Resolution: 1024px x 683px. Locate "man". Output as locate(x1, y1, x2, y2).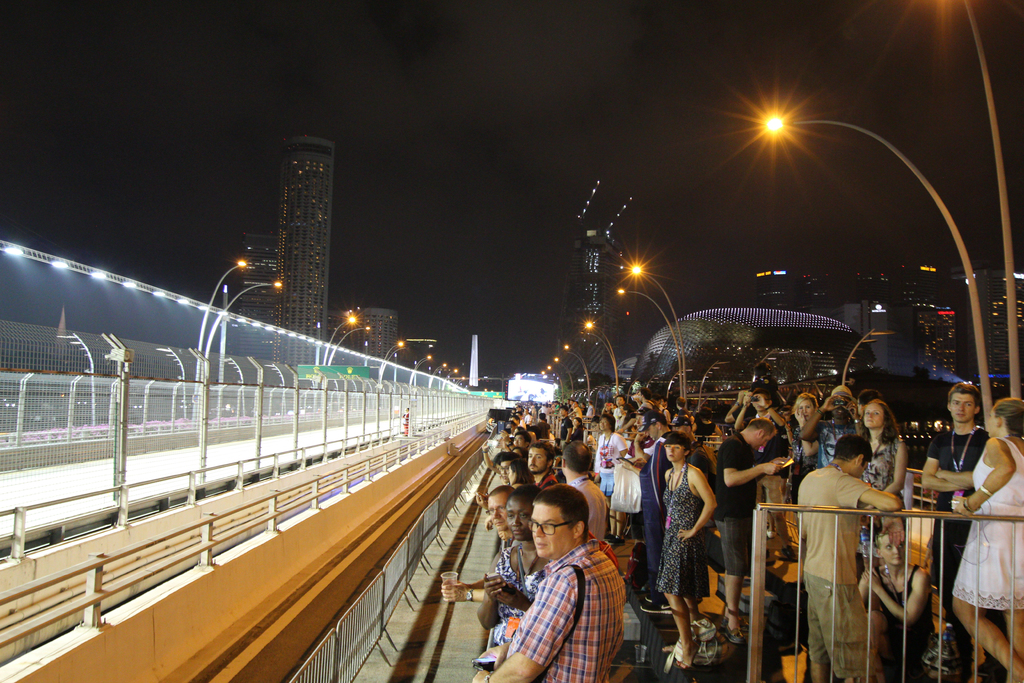
locate(470, 486, 626, 682).
